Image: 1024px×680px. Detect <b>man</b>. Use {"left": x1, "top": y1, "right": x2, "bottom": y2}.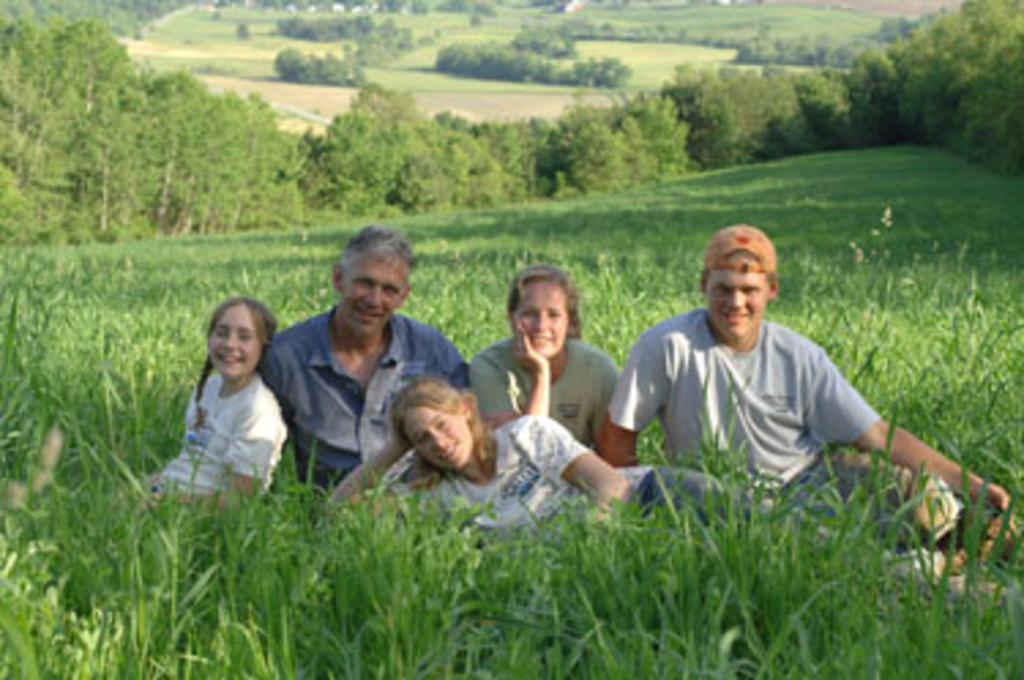
{"left": 584, "top": 221, "right": 1010, "bottom": 565}.
